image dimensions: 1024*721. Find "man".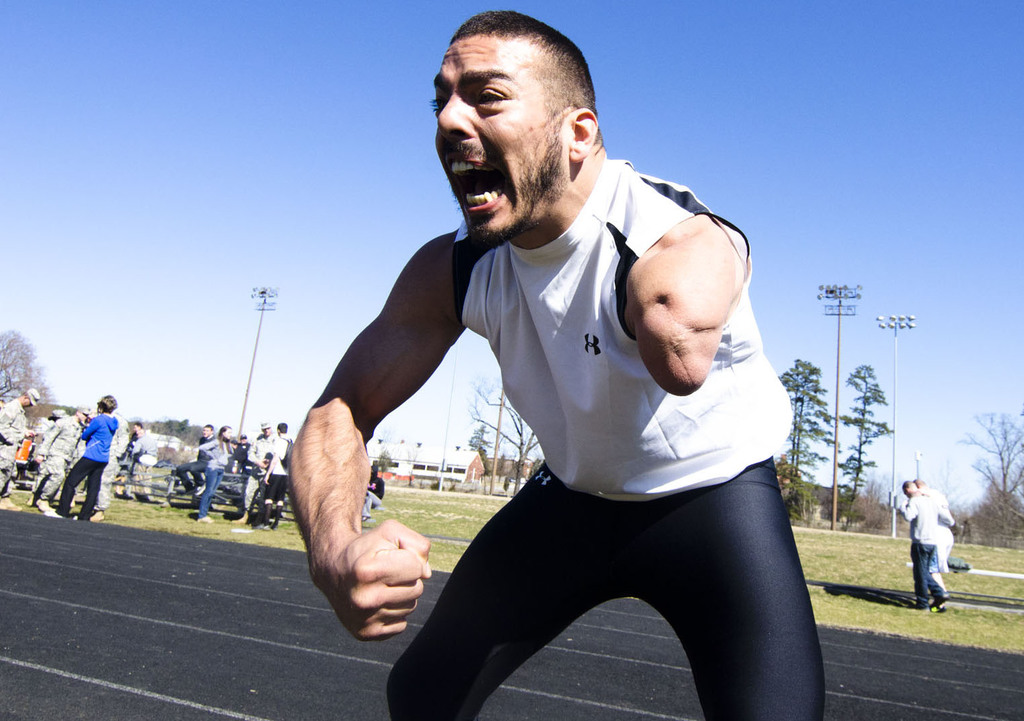
[264,423,293,525].
